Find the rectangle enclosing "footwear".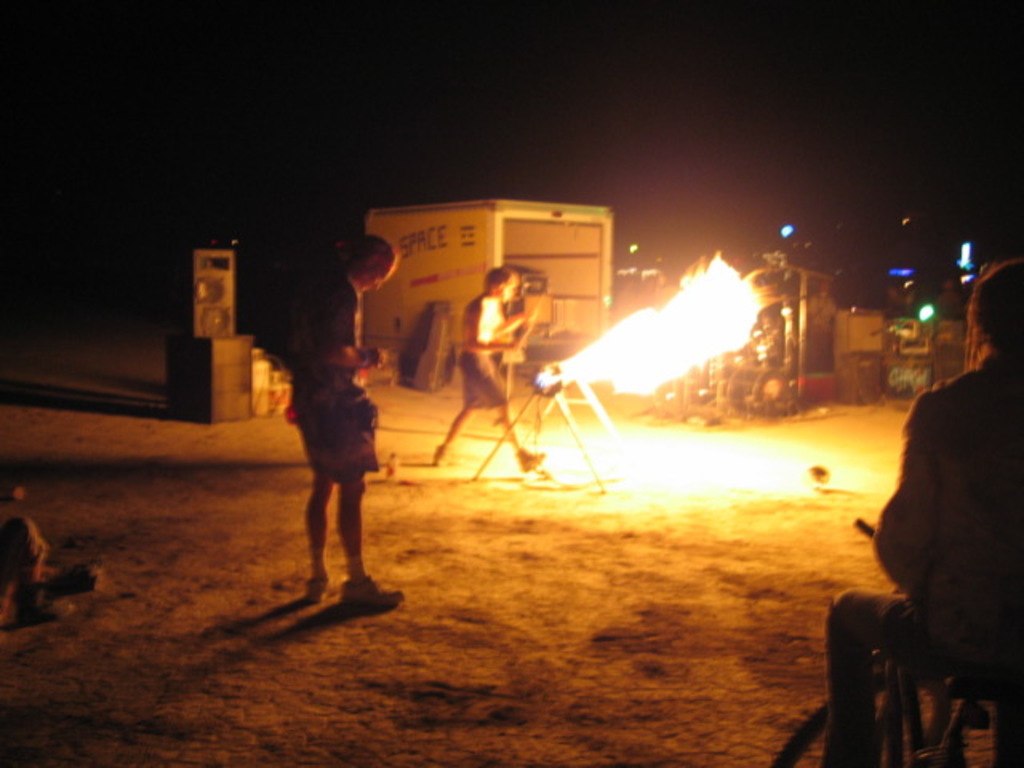
306, 565, 330, 600.
